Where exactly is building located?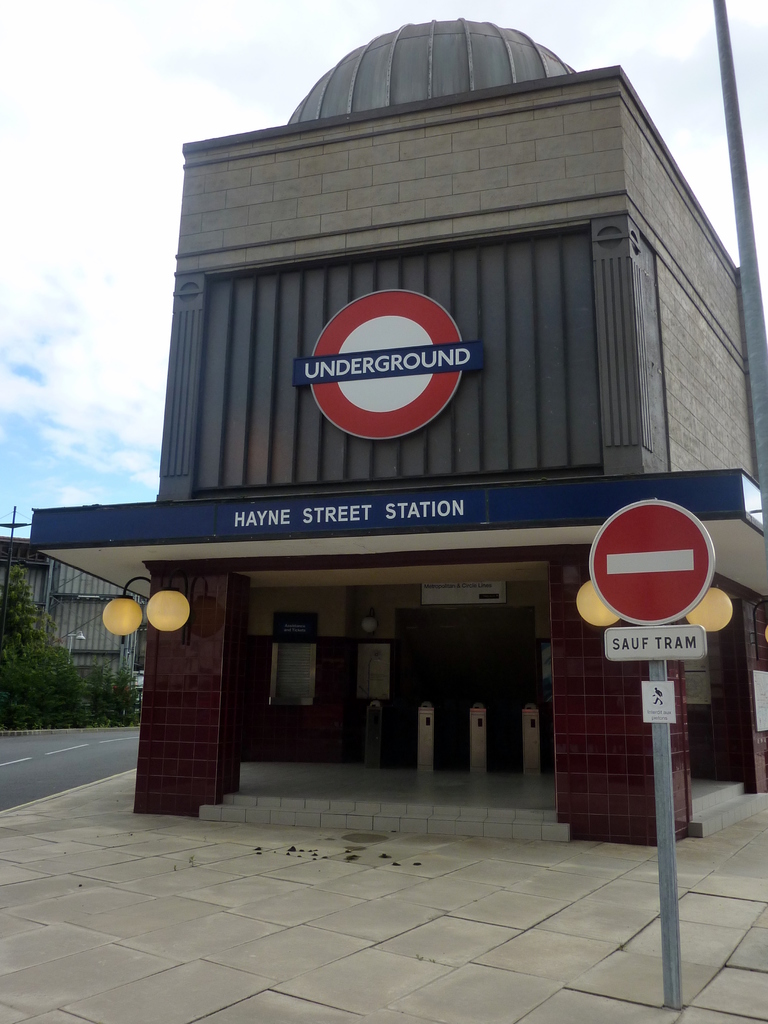
Its bounding box is (26, 12, 767, 841).
